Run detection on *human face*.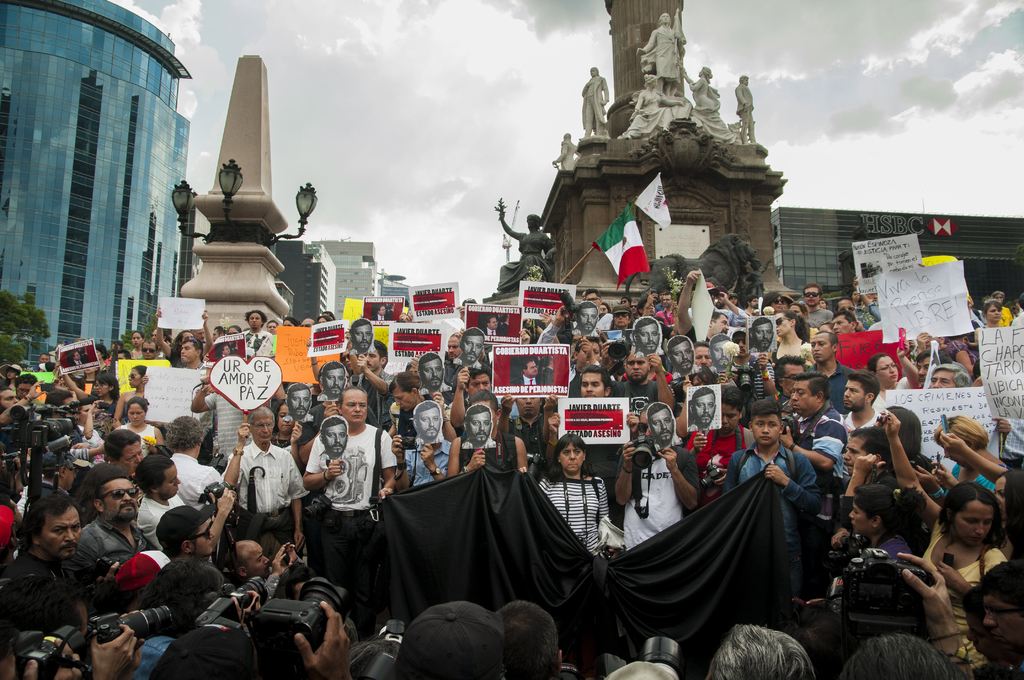
Result: [874, 352, 900, 387].
